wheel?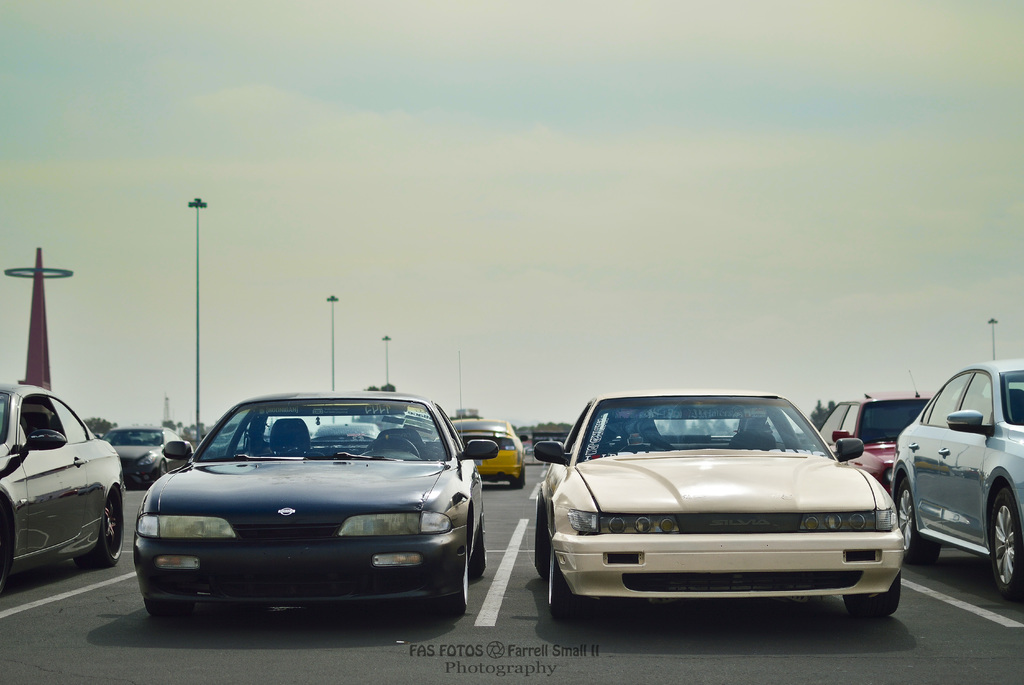
rect(847, 572, 906, 626)
